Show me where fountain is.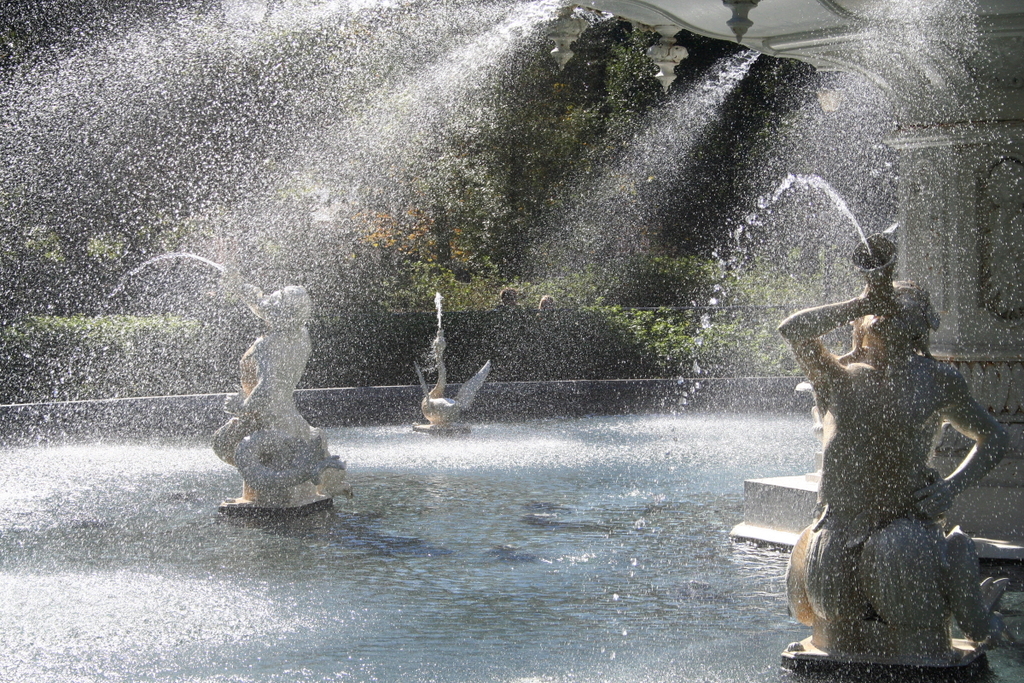
fountain is at BBox(0, 0, 1023, 682).
